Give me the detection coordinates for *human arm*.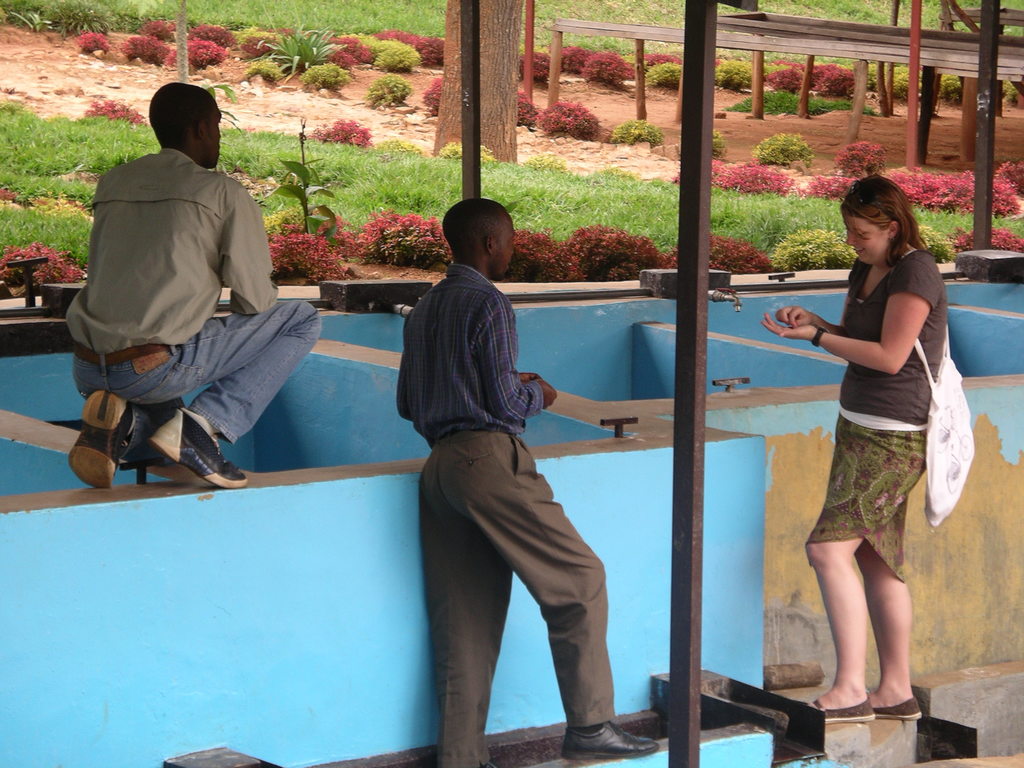
box=[756, 260, 934, 371].
